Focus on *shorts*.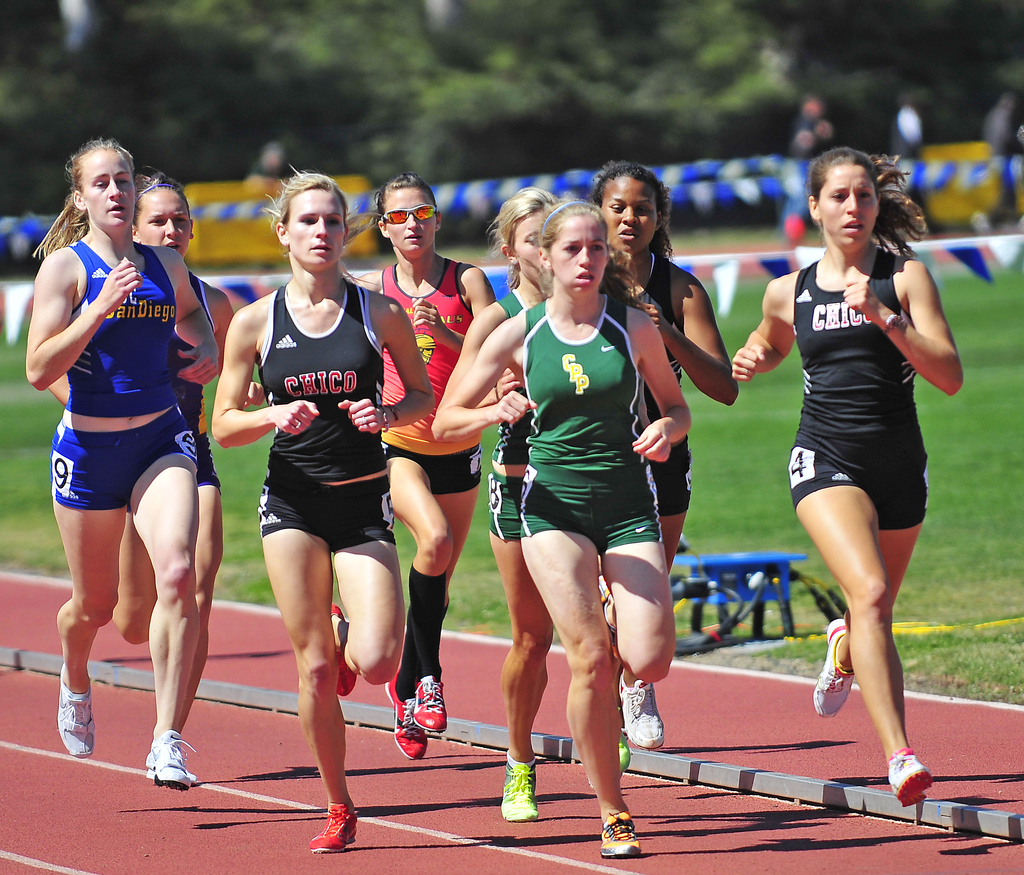
Focused at 383/443/479/495.
